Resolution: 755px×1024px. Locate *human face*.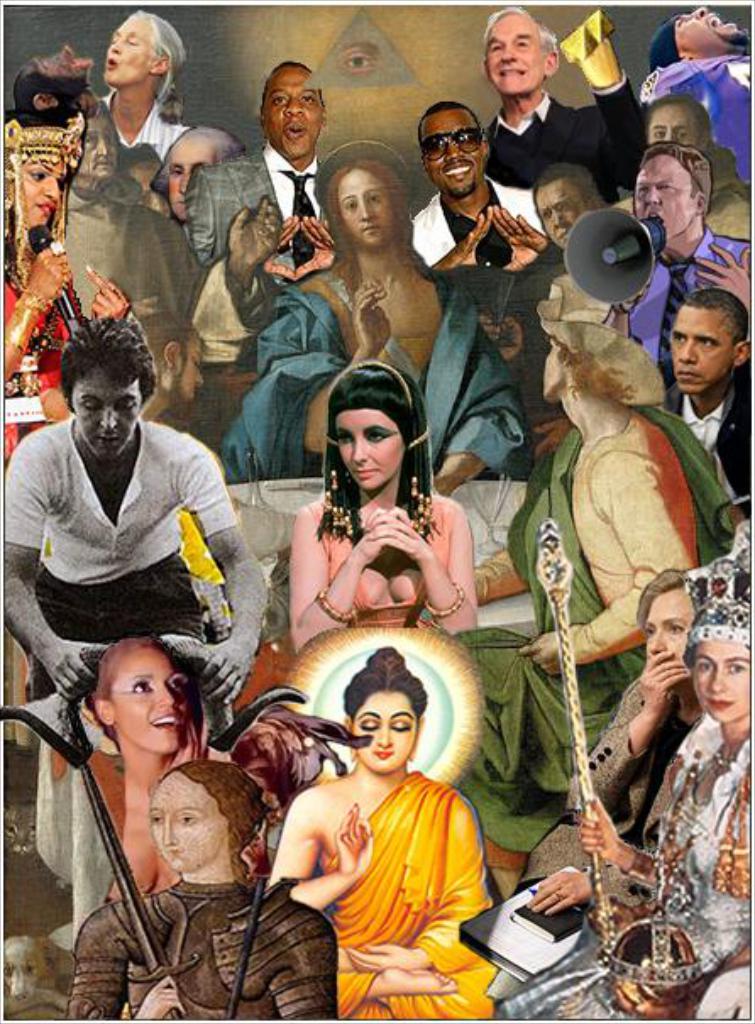
crop(141, 768, 225, 870).
